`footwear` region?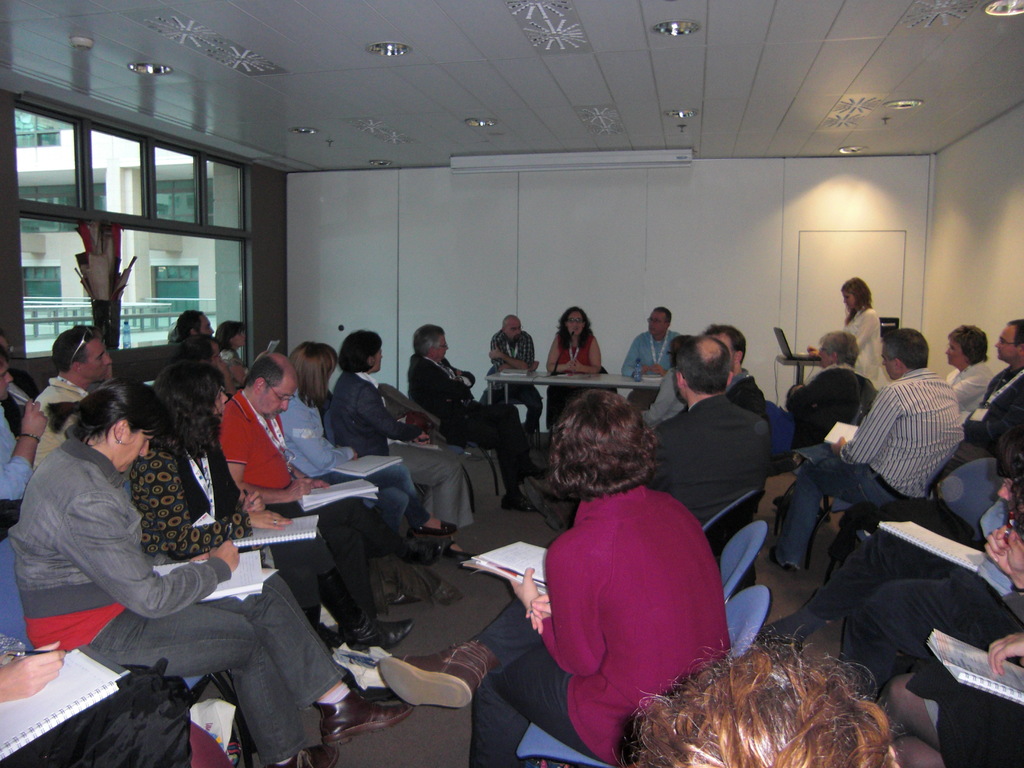
415/517/455/534
